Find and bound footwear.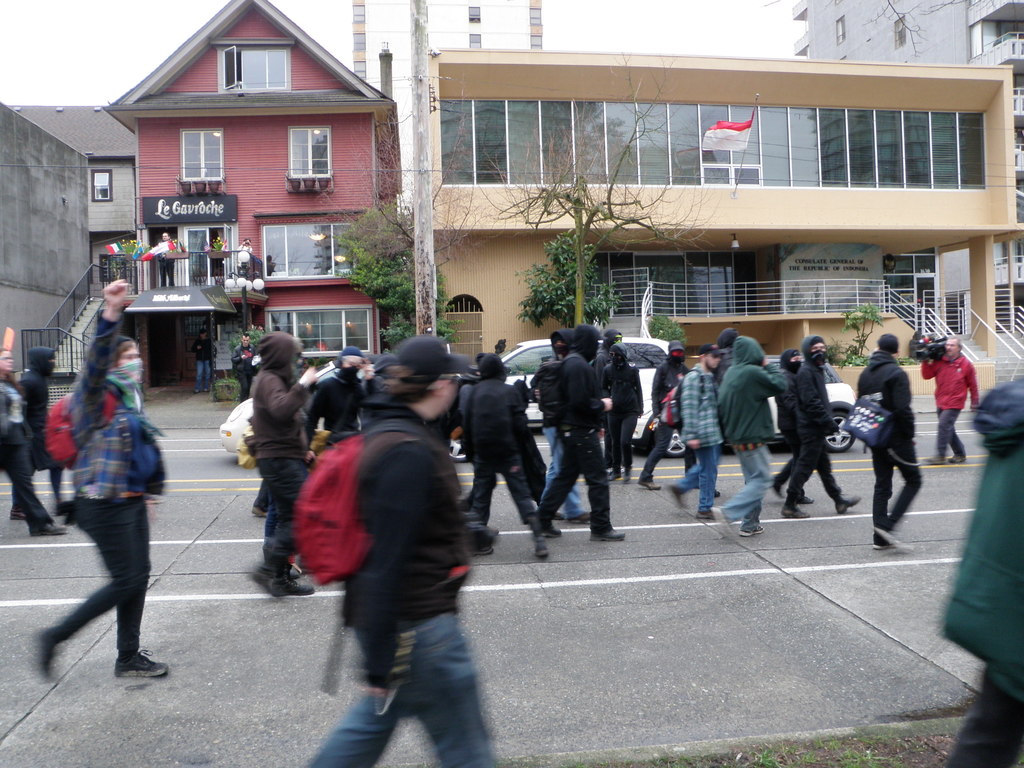
Bound: region(31, 524, 67, 535).
